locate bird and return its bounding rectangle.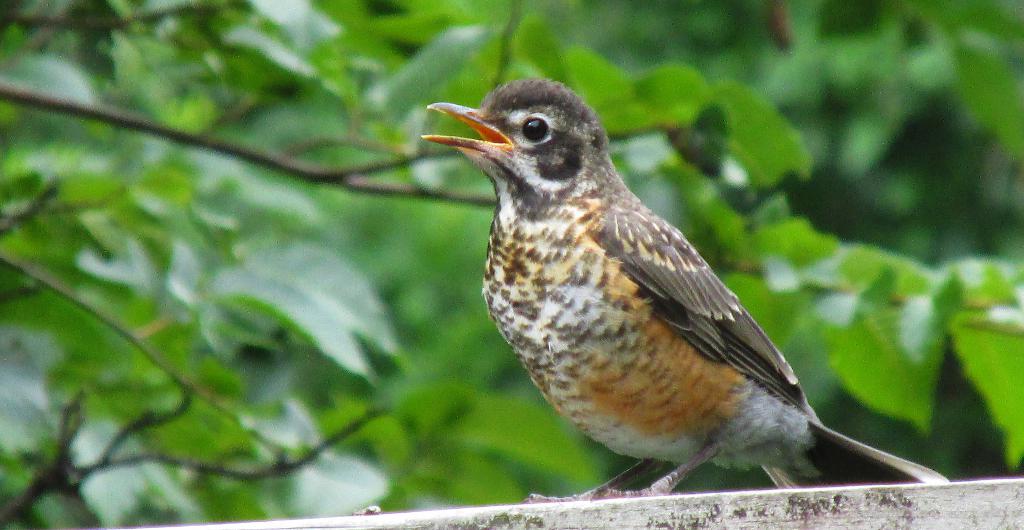
Rect(422, 72, 975, 504).
